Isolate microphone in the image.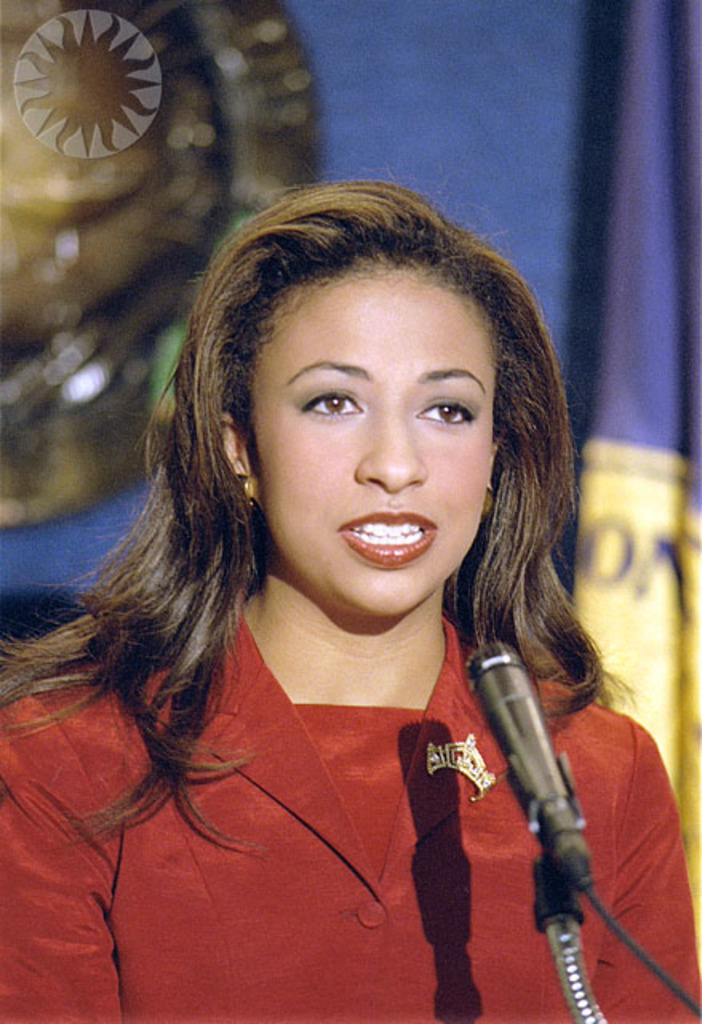
Isolated region: (x1=464, y1=624, x2=616, y2=933).
